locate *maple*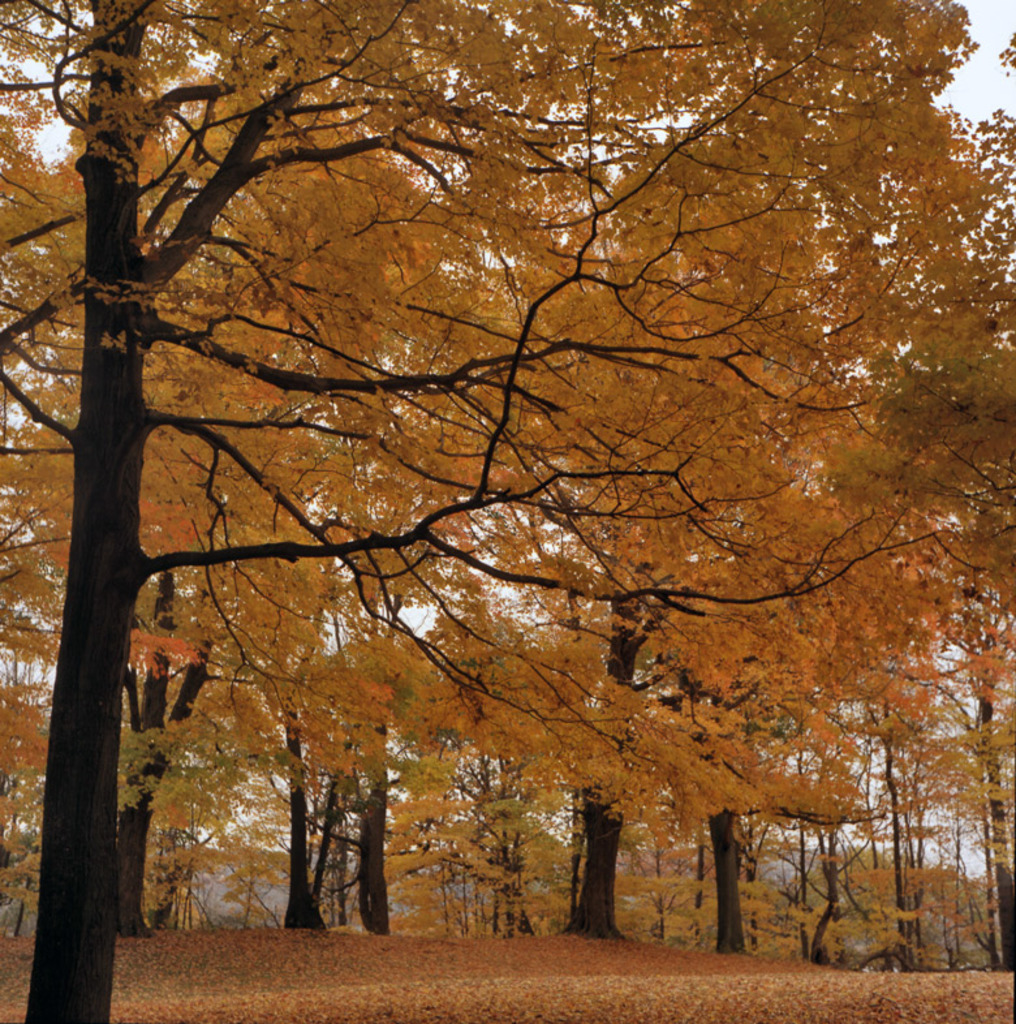
l=0, t=0, r=1008, b=1023
